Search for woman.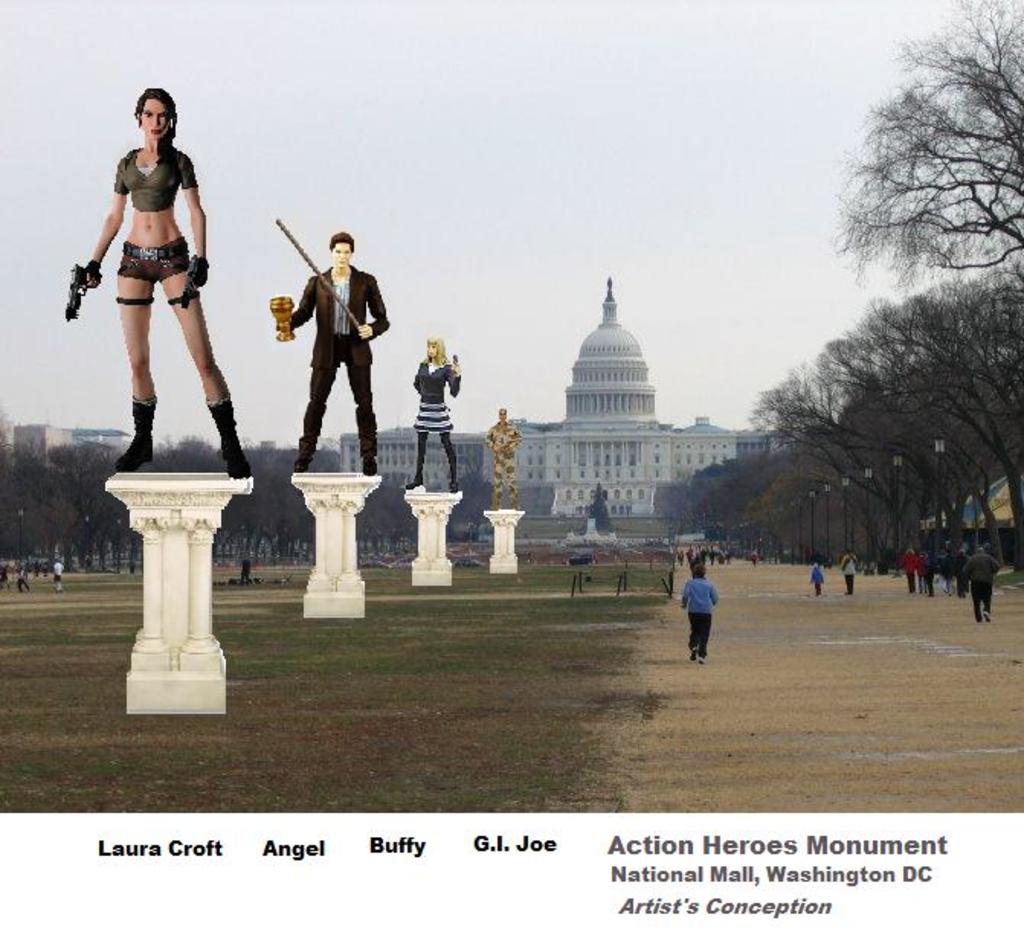
Found at <box>72,90,226,462</box>.
